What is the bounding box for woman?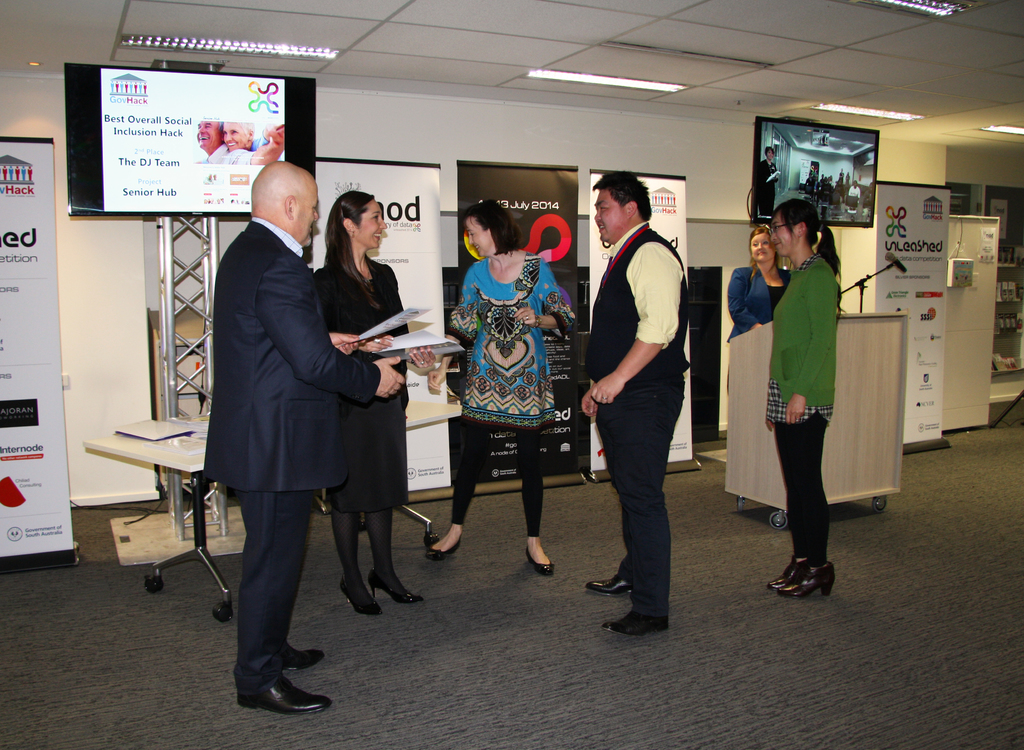
[729,226,787,341].
